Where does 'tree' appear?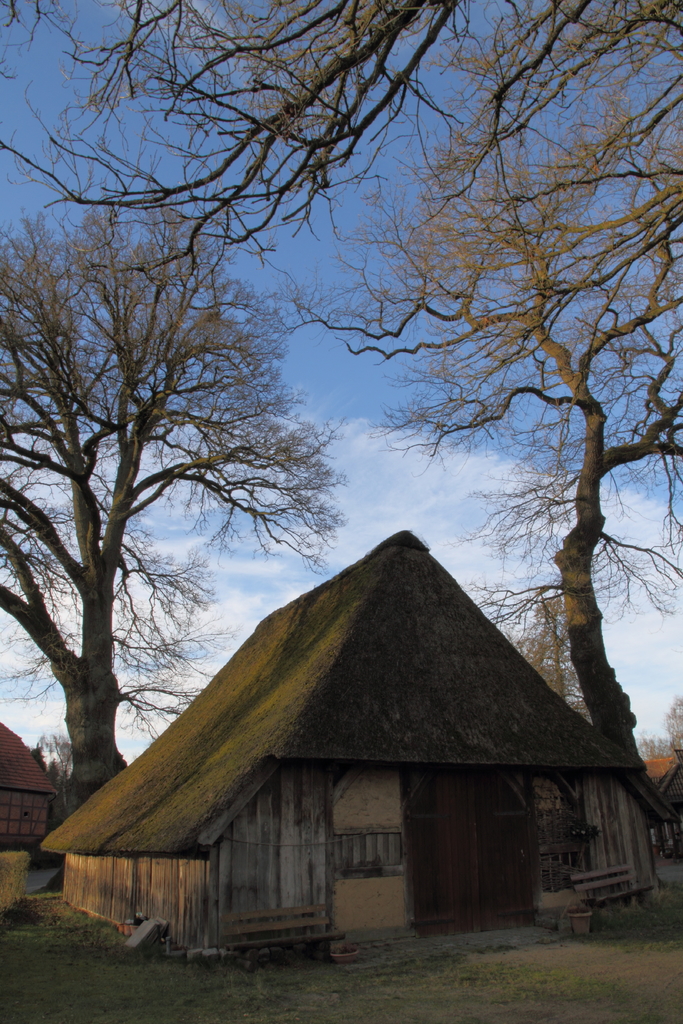
Appears at (0, 173, 353, 810).
